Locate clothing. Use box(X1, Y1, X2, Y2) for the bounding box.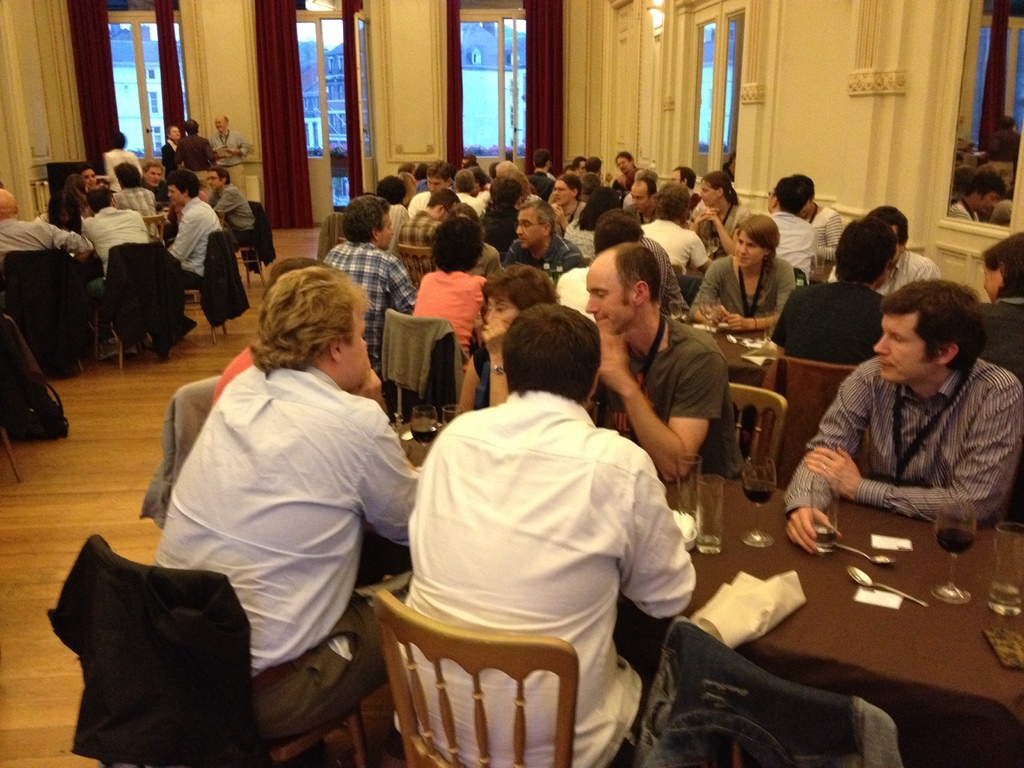
box(106, 147, 141, 193).
